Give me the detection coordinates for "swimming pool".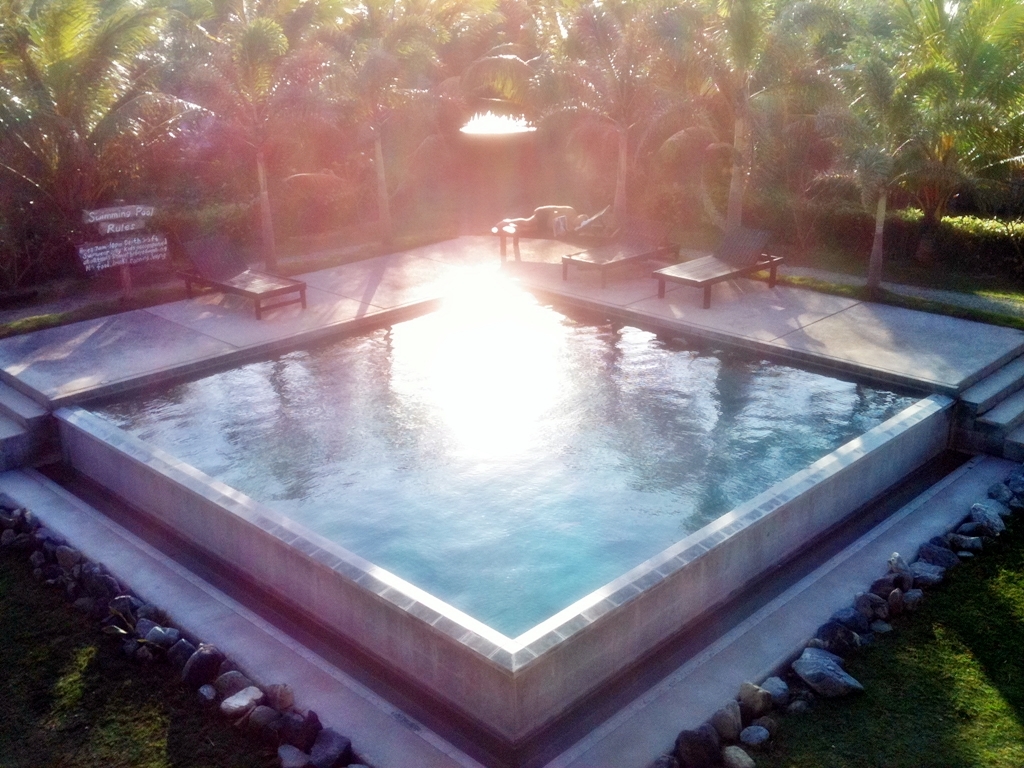
detection(1, 304, 1023, 767).
